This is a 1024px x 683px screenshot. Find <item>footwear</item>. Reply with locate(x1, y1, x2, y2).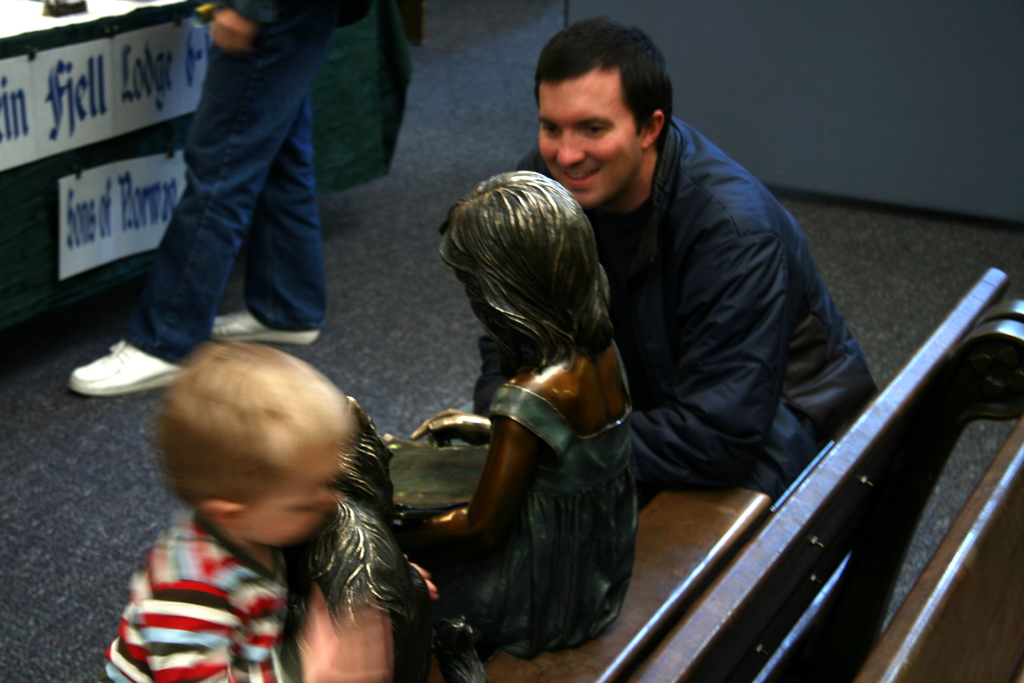
locate(214, 308, 321, 349).
